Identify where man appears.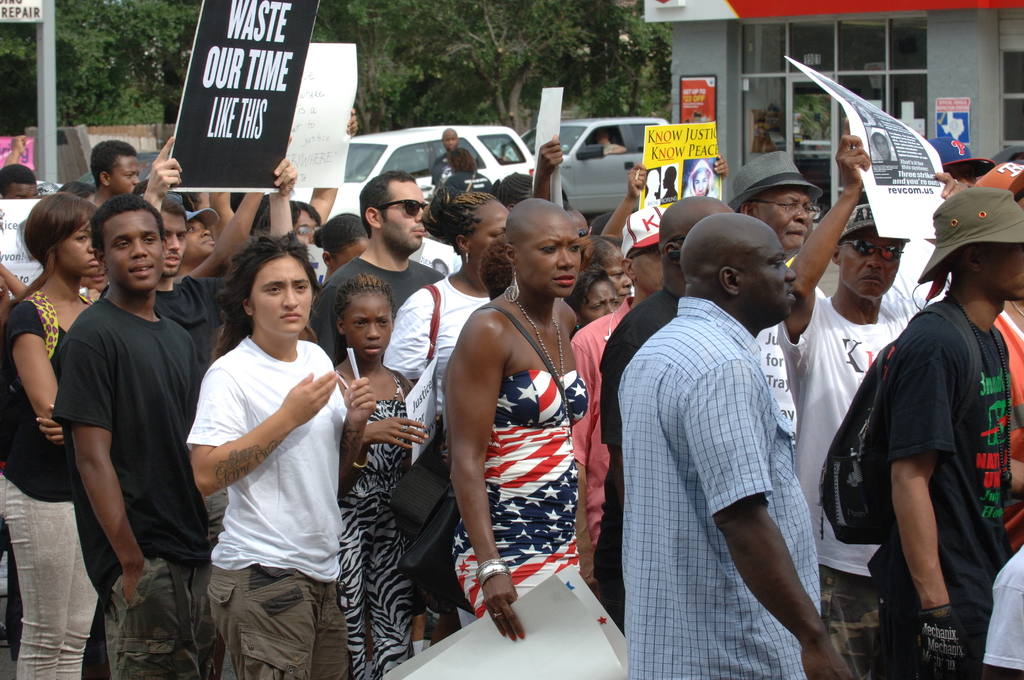
Appears at left=732, top=158, right=824, bottom=433.
